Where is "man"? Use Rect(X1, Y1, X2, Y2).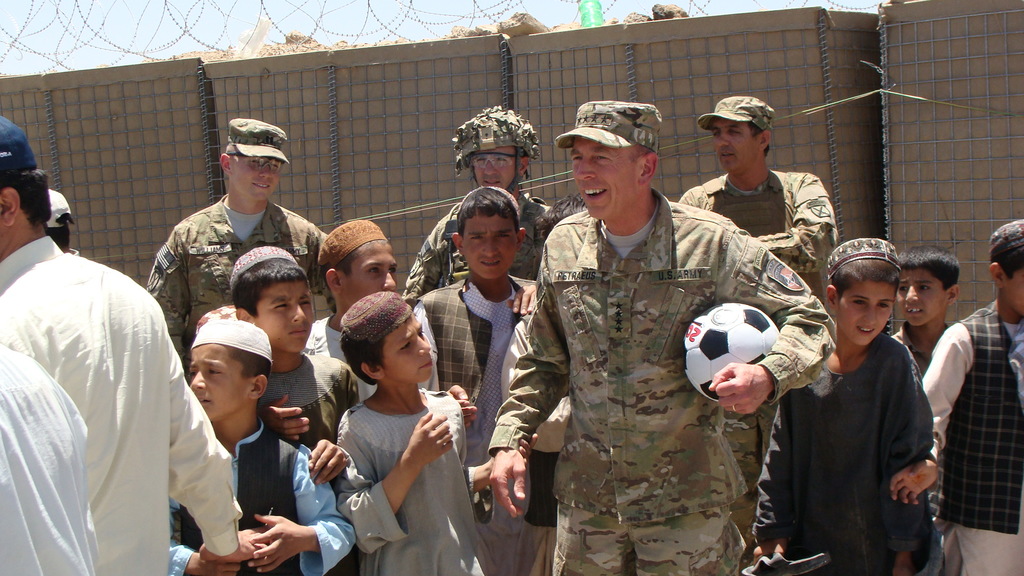
Rect(671, 95, 845, 306).
